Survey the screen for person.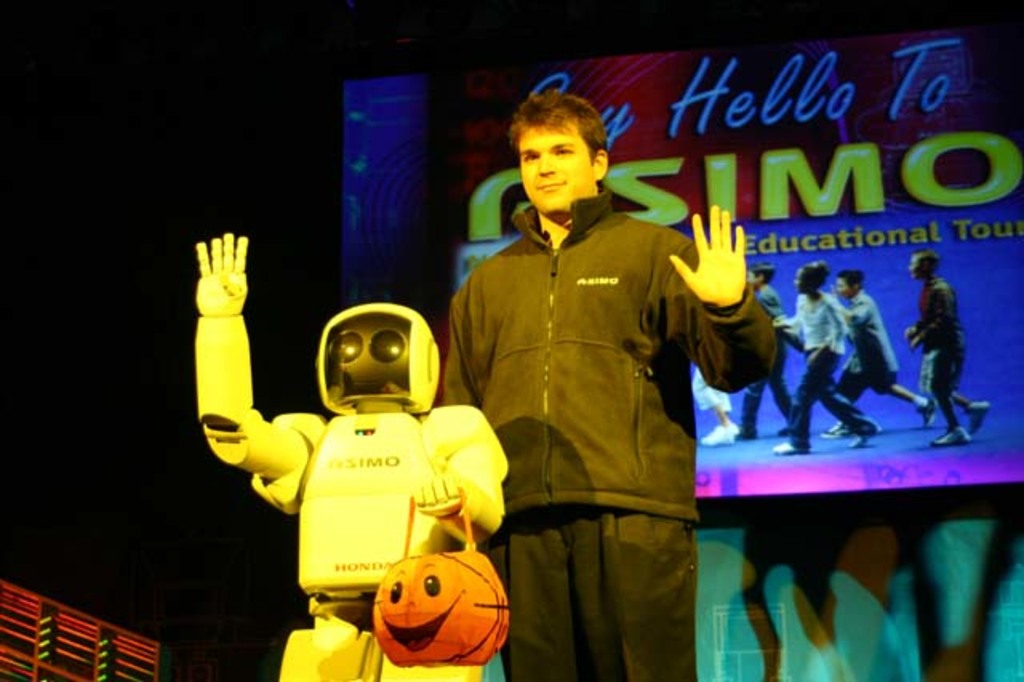
Survey found: 691/368/746/445.
